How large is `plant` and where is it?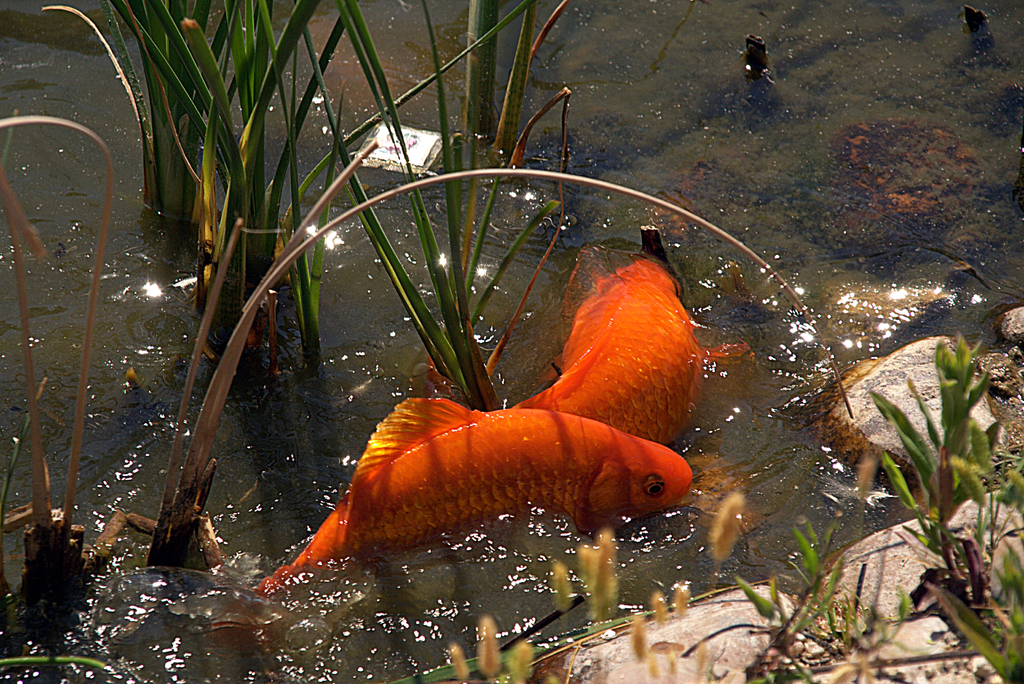
Bounding box: pyautogui.locateOnScreen(0, 102, 130, 646).
